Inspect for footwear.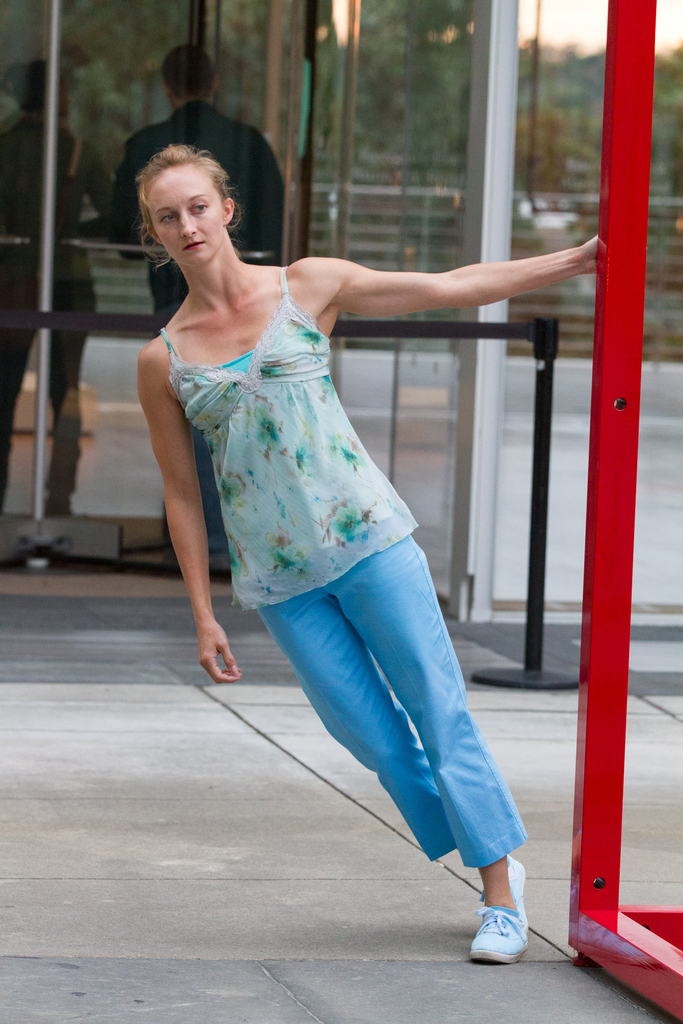
Inspection: detection(490, 839, 531, 939).
